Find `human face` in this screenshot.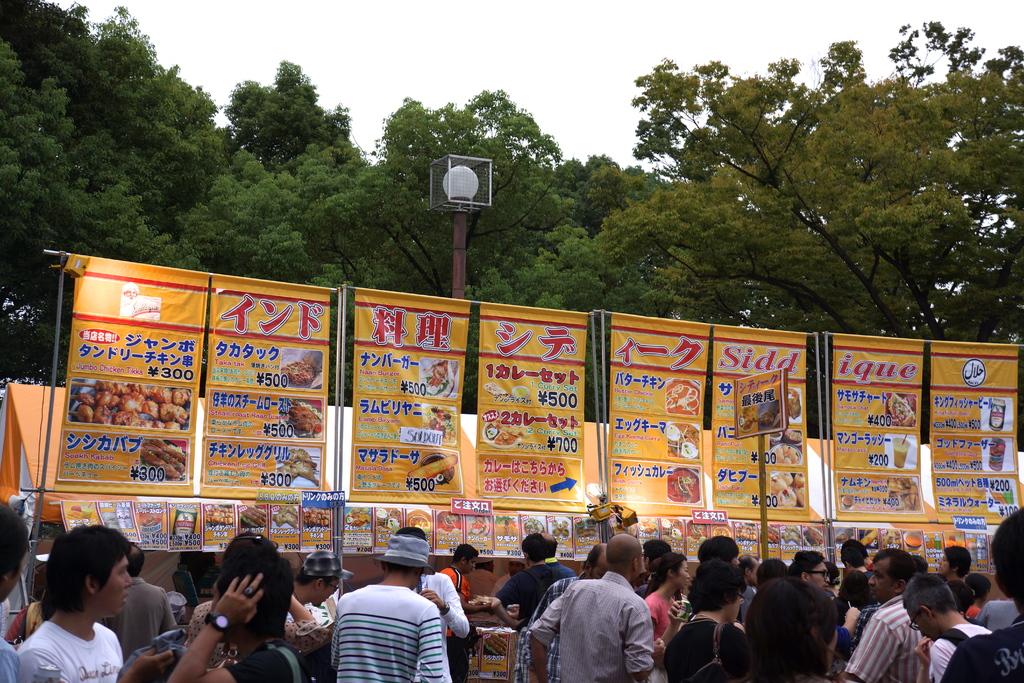
The bounding box for `human face` is 868/561/893/601.
